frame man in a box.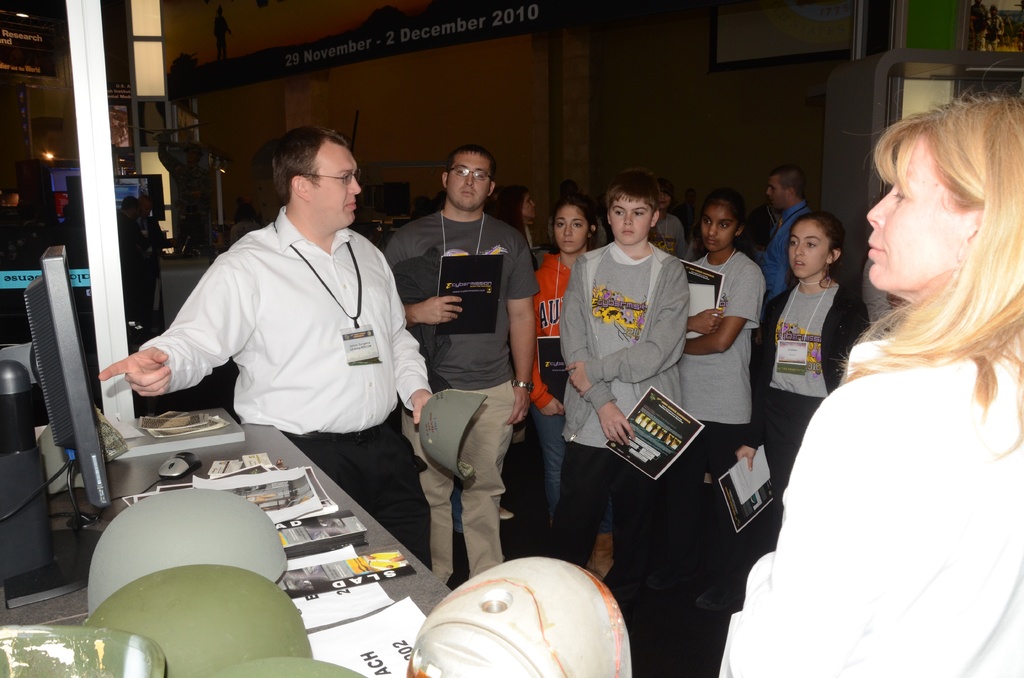
crop(380, 147, 543, 590).
